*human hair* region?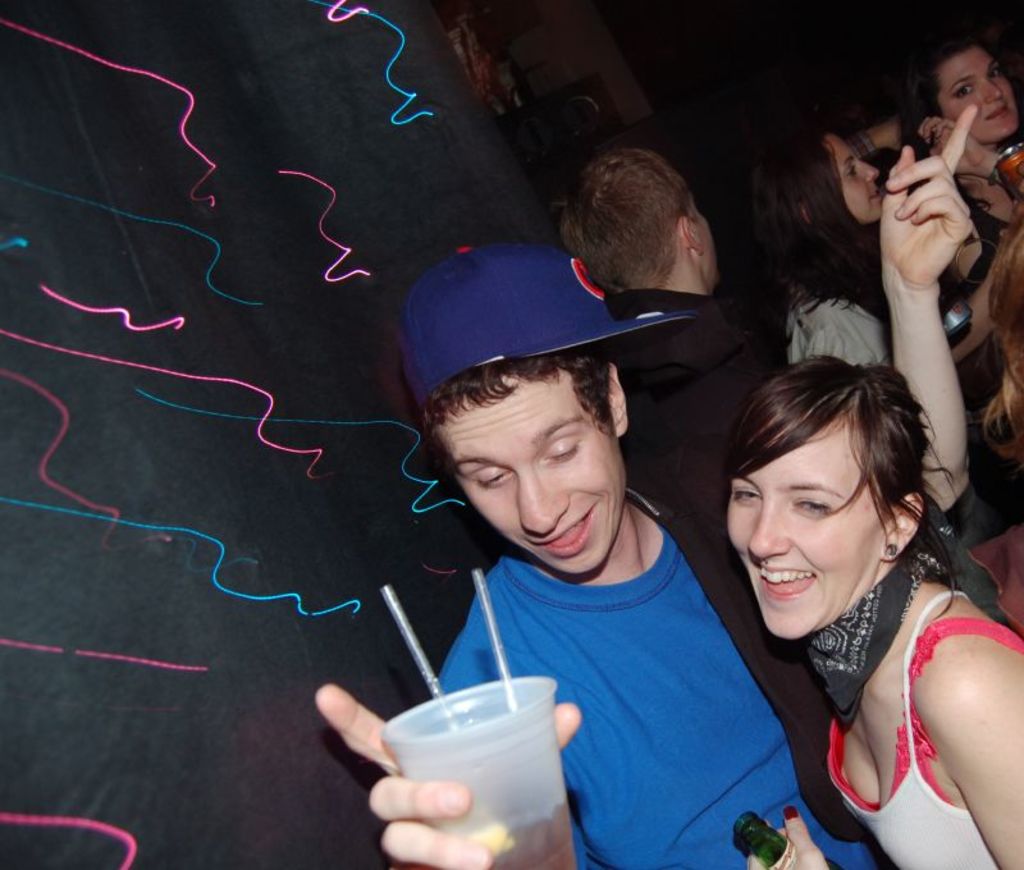
BBox(922, 37, 975, 116)
